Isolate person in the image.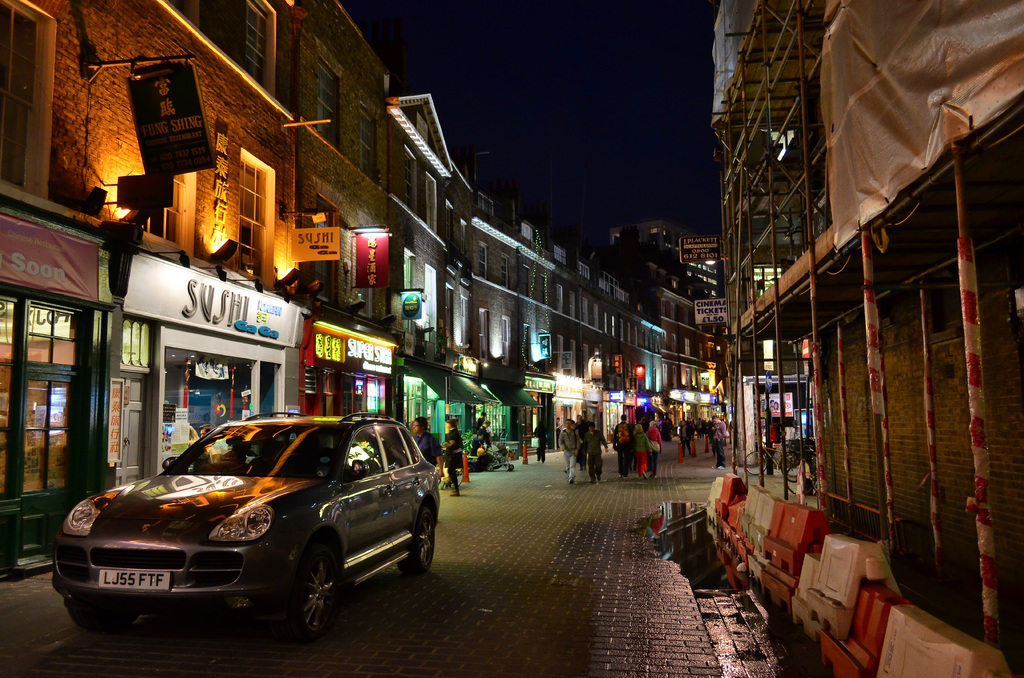
Isolated region: bbox(580, 419, 615, 485).
